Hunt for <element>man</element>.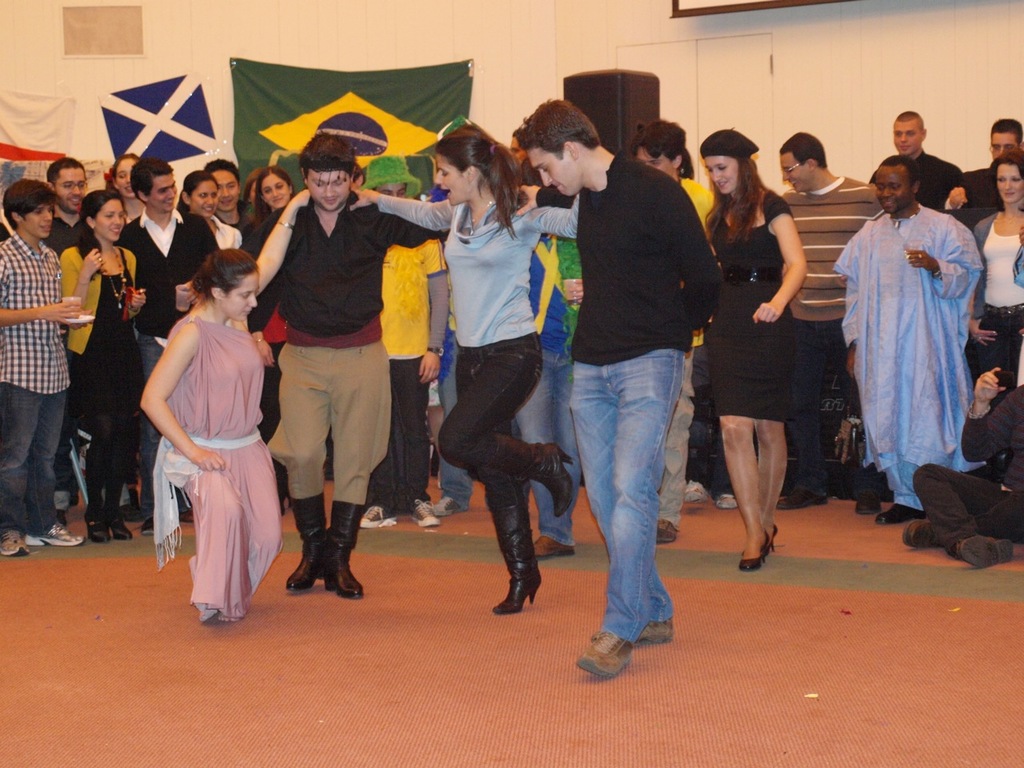
Hunted down at (115,160,215,530).
